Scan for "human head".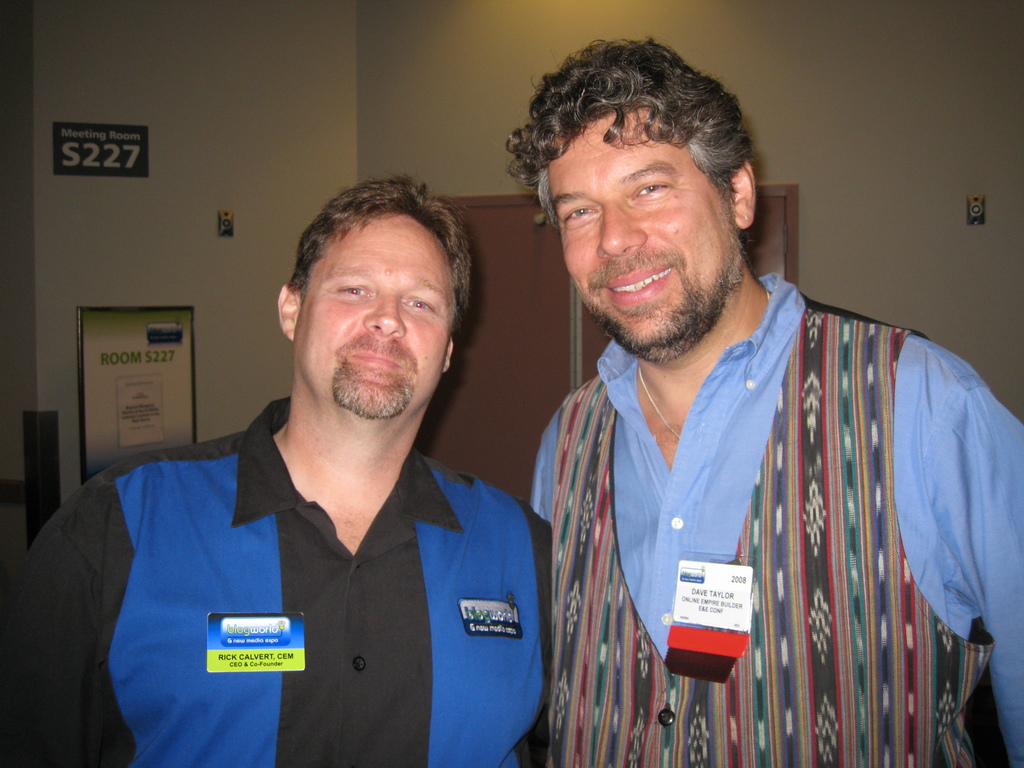
Scan result: box=[502, 40, 760, 361].
